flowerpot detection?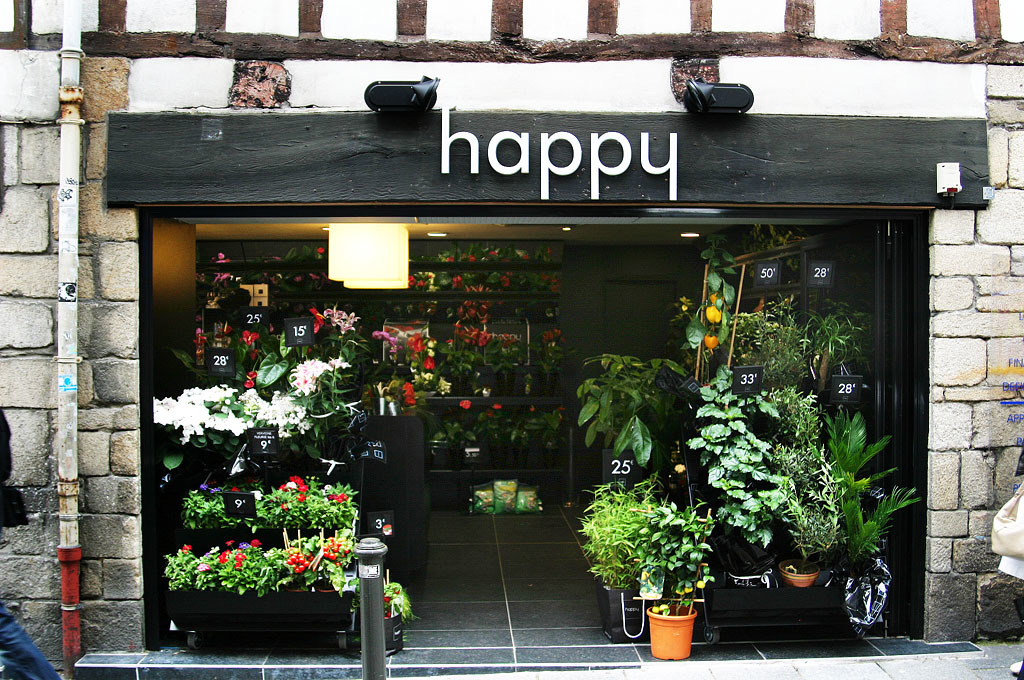
{"x1": 182, "y1": 526, "x2": 335, "y2": 560}
